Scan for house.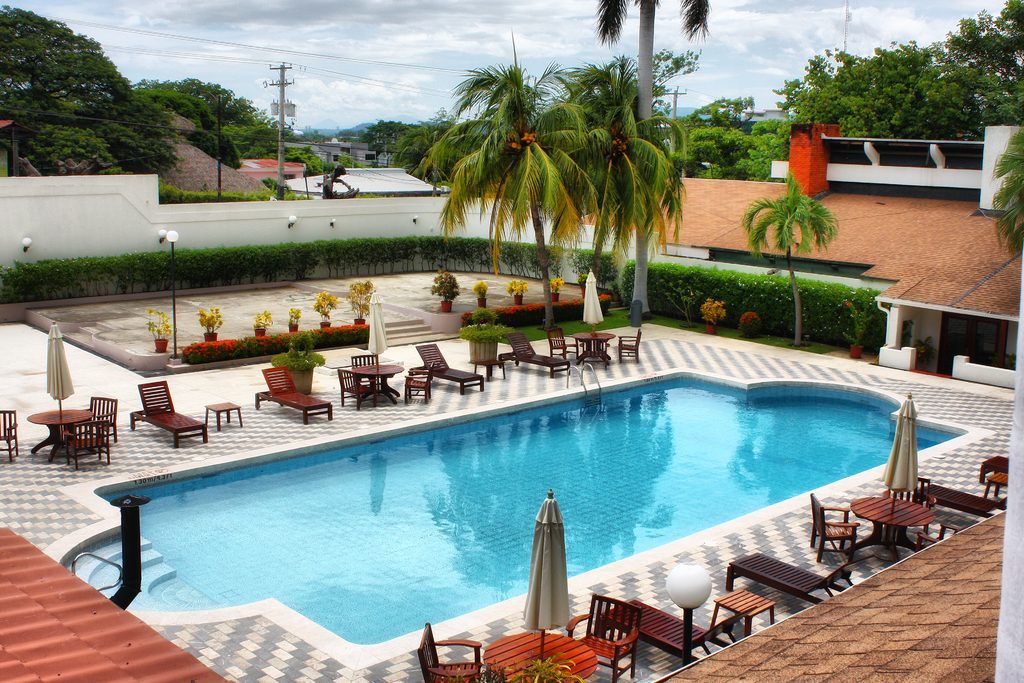
Scan result: [228, 154, 307, 190].
